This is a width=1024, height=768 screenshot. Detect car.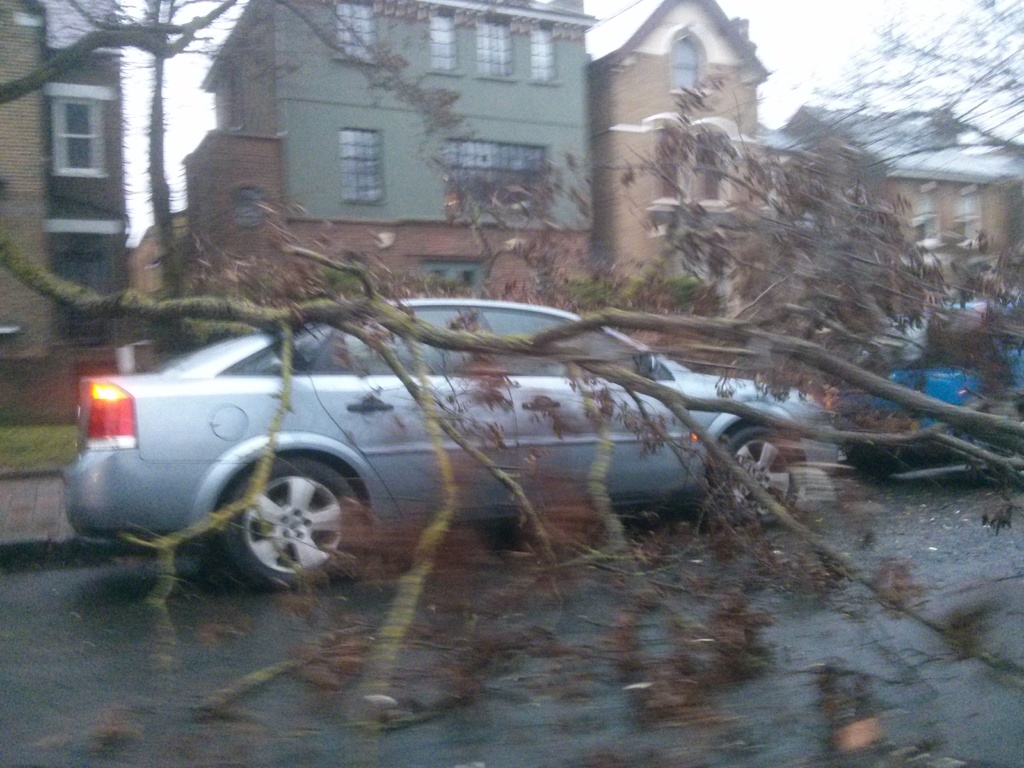
77 270 858 591.
